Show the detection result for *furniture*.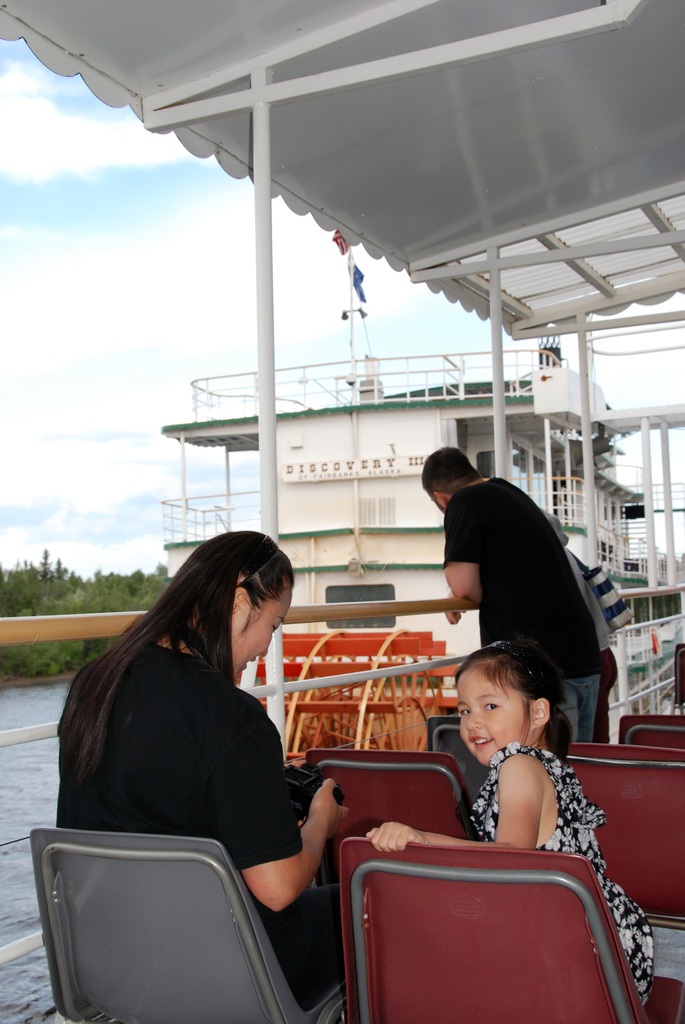
295,750,479,844.
